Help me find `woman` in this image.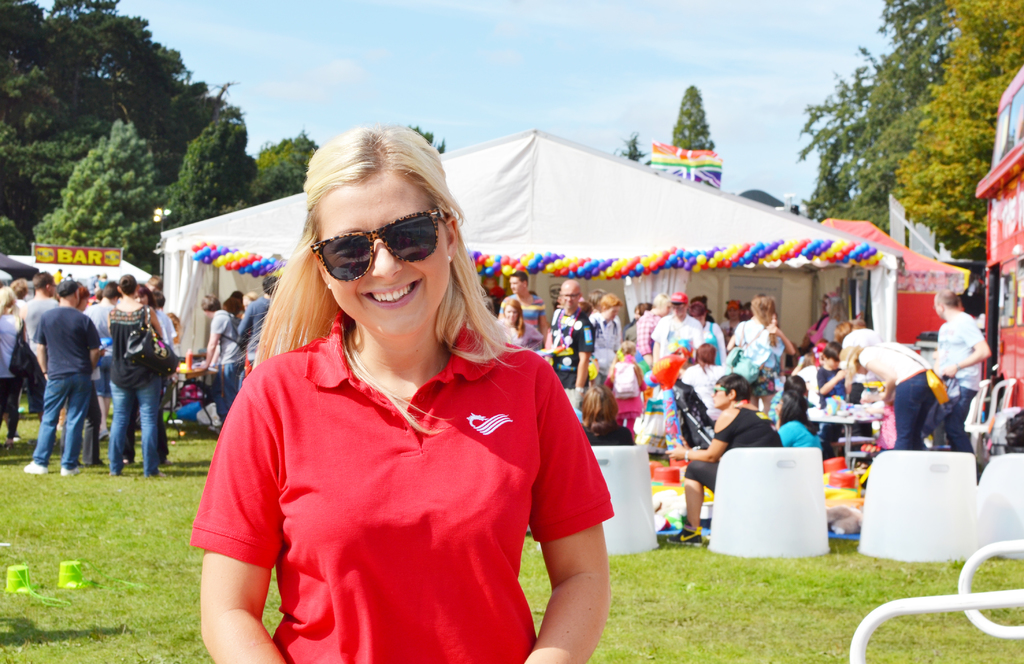
Found it: left=766, top=384, right=819, bottom=448.
